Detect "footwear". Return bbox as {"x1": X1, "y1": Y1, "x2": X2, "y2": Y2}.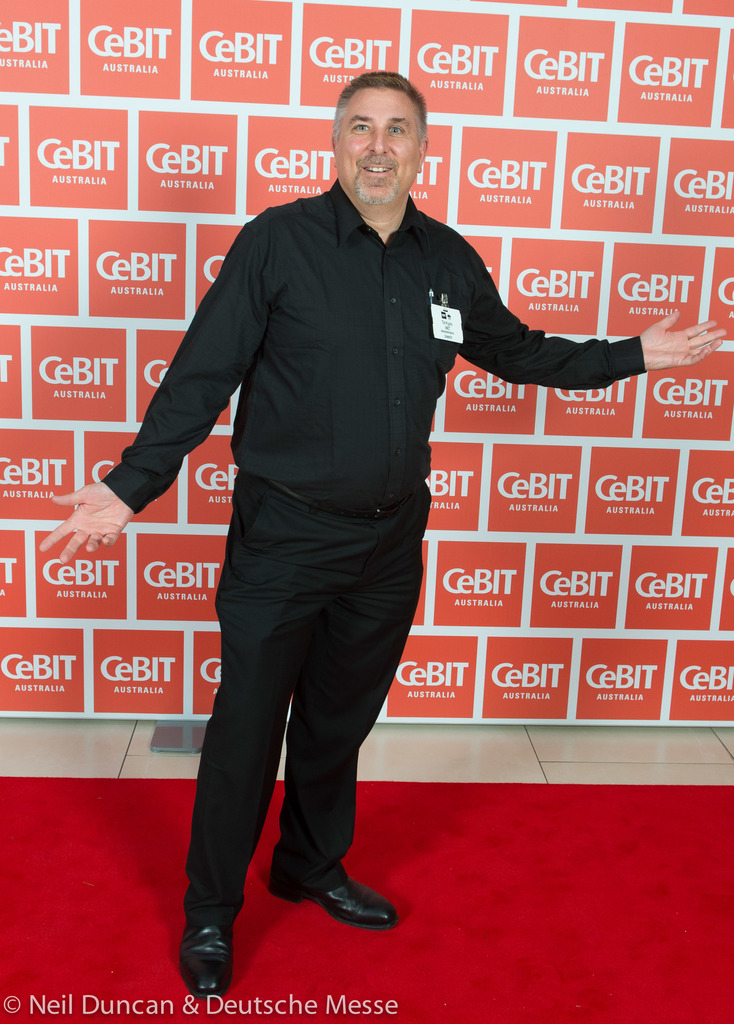
{"x1": 284, "y1": 868, "x2": 393, "y2": 944}.
